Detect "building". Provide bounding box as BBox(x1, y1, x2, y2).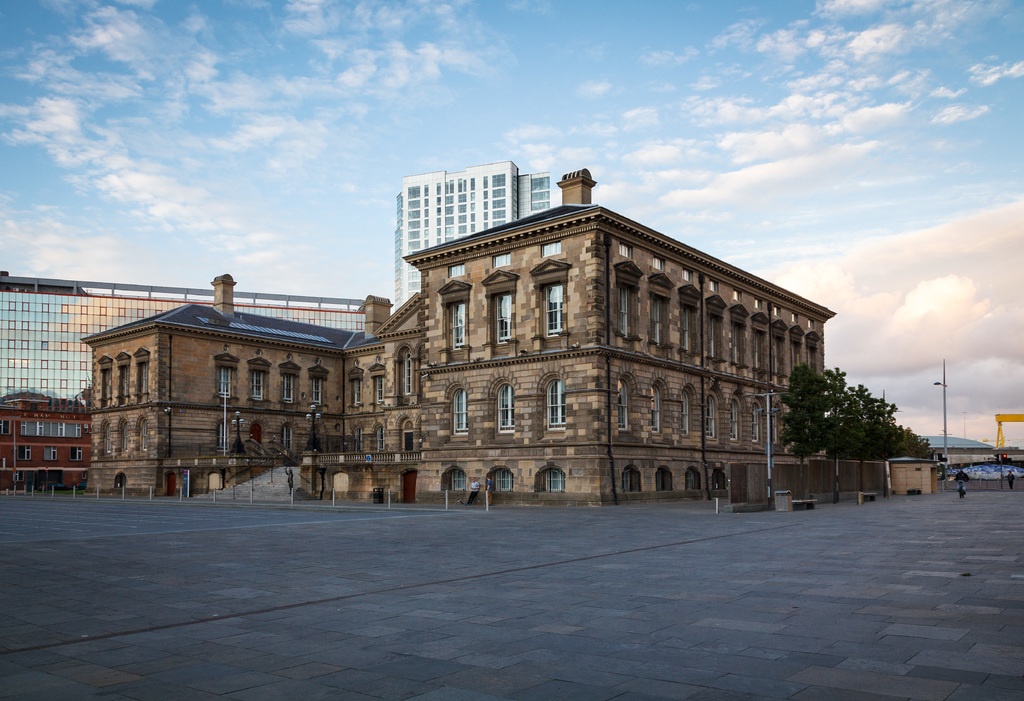
BBox(0, 265, 362, 407).
